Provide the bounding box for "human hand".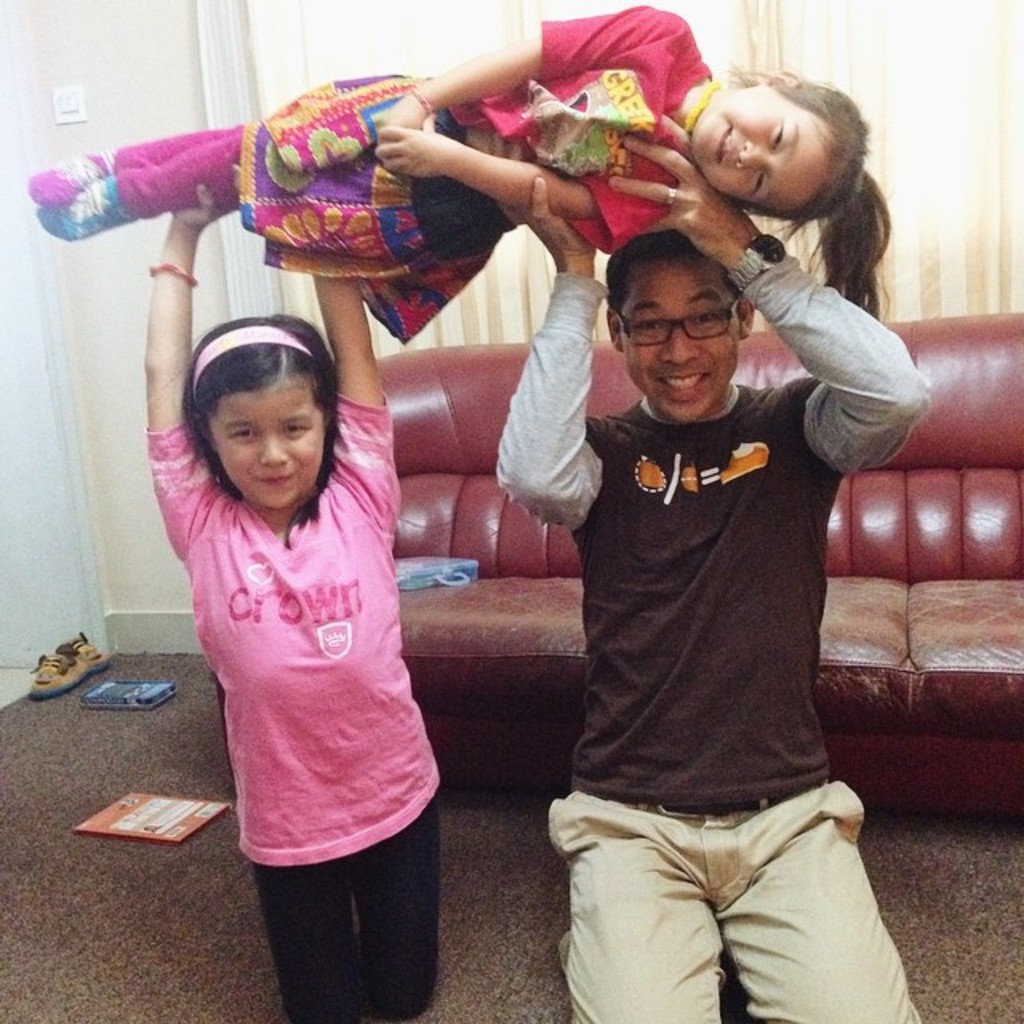
left=378, top=110, right=442, bottom=182.
